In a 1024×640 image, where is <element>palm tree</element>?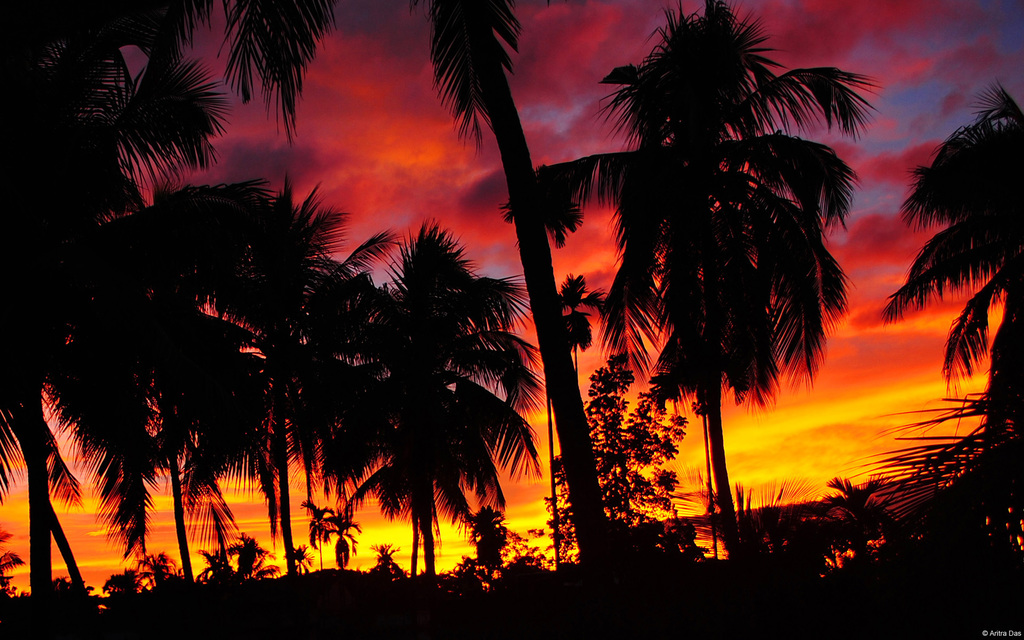
(556, 263, 615, 402).
